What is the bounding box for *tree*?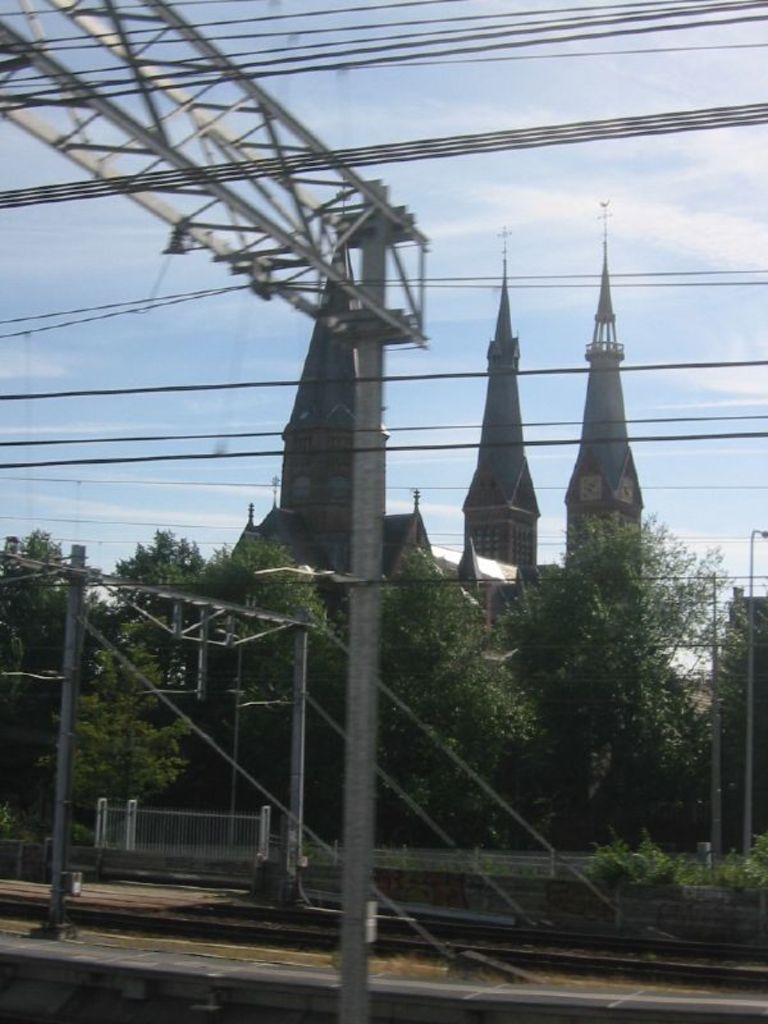
{"left": 4, "top": 522, "right": 197, "bottom": 849}.
